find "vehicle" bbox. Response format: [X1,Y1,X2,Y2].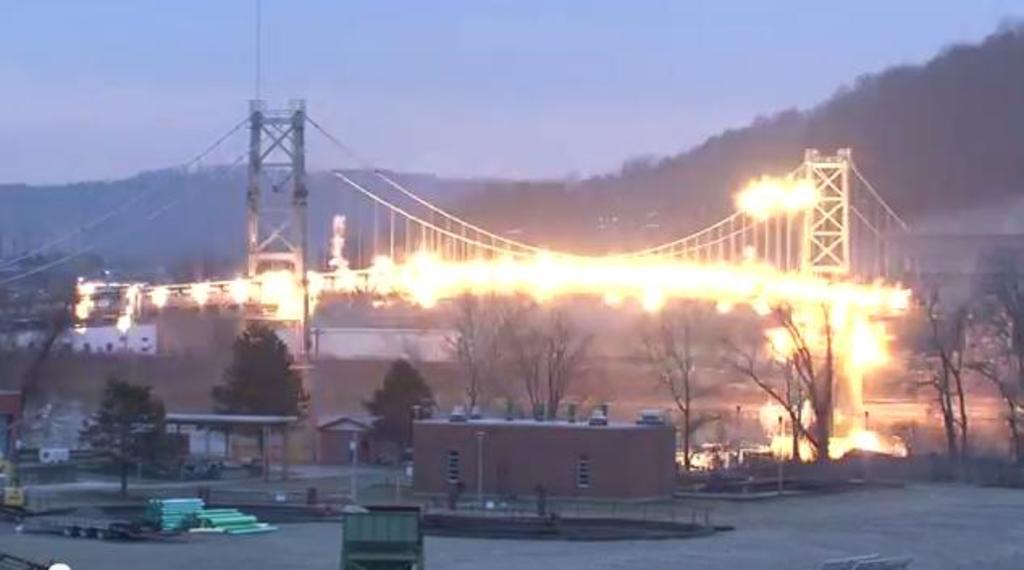
[326,505,431,568].
